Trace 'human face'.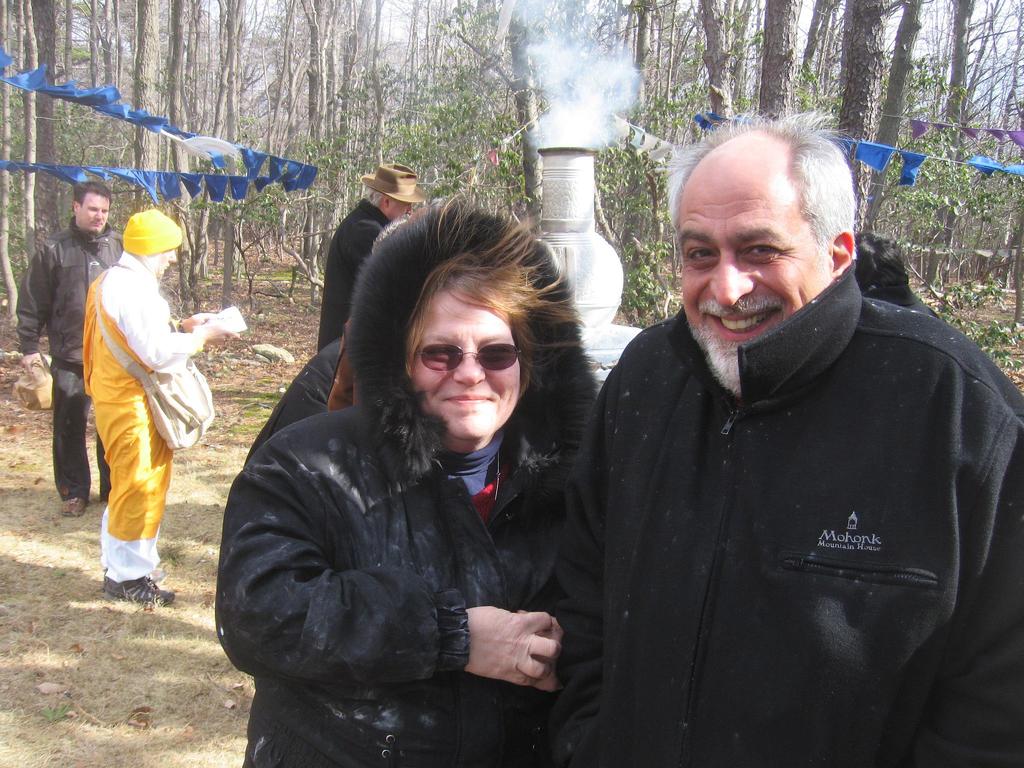
Traced to 408:284:521:441.
